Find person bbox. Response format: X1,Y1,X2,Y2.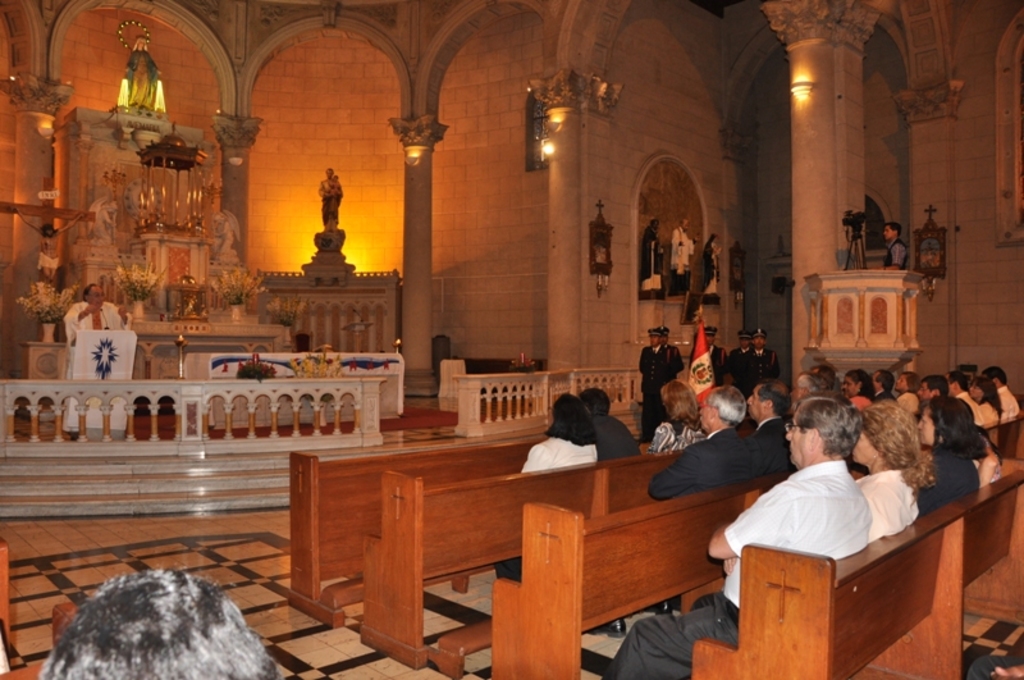
646,389,756,494.
